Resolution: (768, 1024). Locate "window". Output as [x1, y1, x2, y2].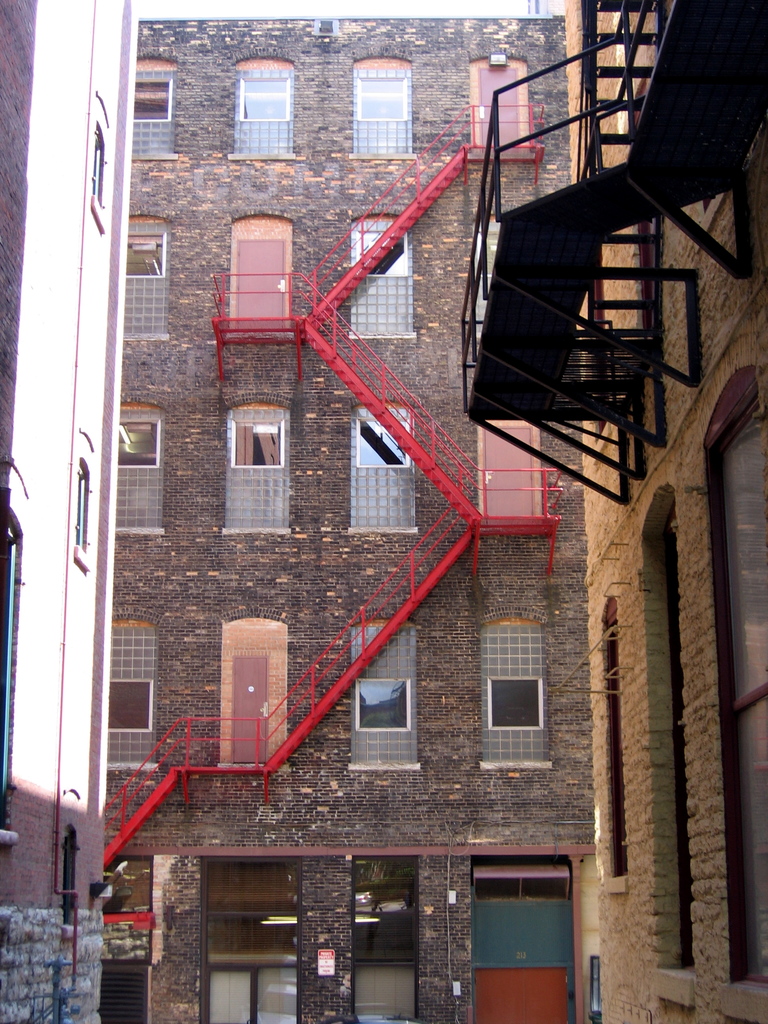
[350, 56, 415, 159].
